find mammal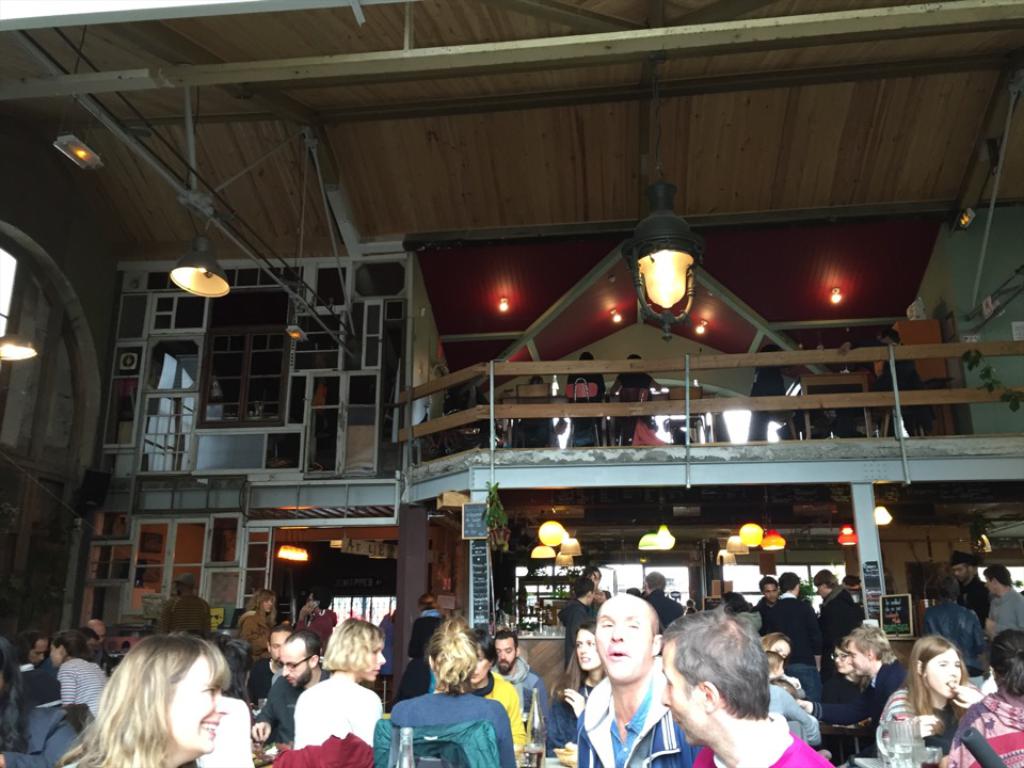
{"left": 752, "top": 335, "right": 807, "bottom": 435}
